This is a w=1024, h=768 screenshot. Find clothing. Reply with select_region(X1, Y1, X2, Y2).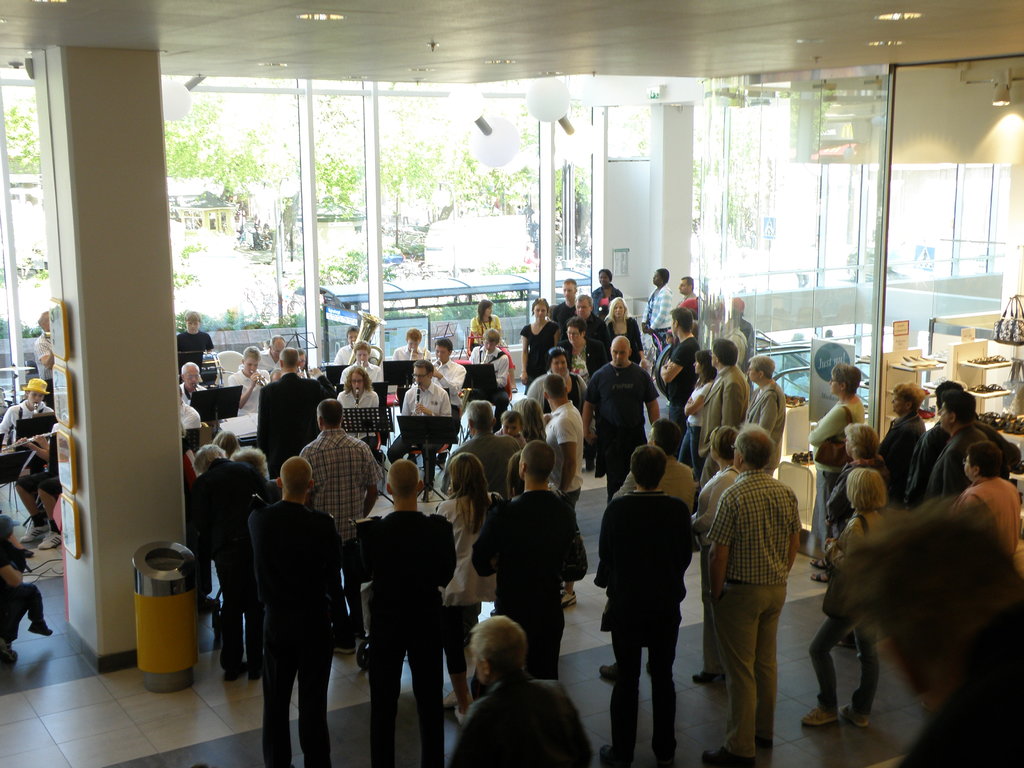
select_region(393, 343, 429, 359).
